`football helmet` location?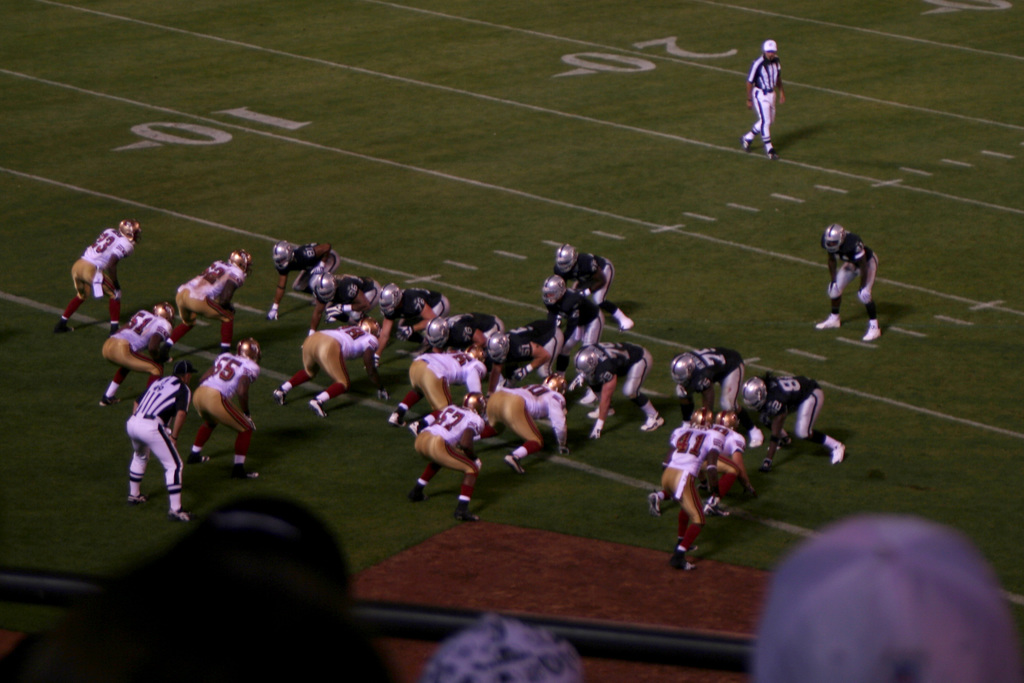
select_region(539, 276, 569, 308)
